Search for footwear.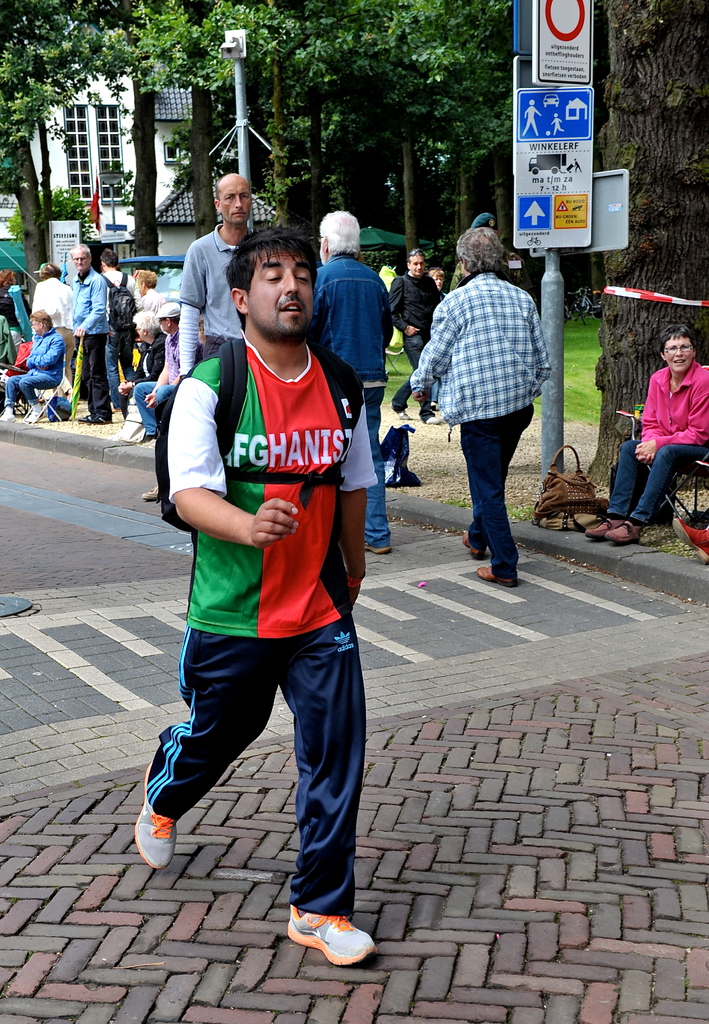
Found at 475,561,515,590.
